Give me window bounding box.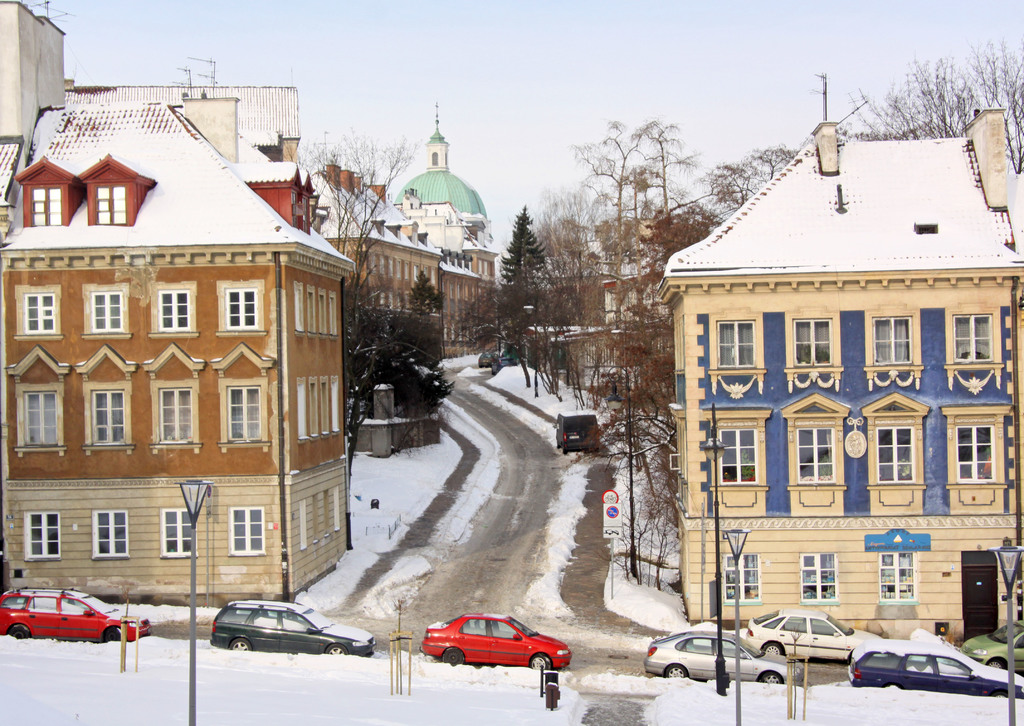
box=[22, 511, 61, 557].
